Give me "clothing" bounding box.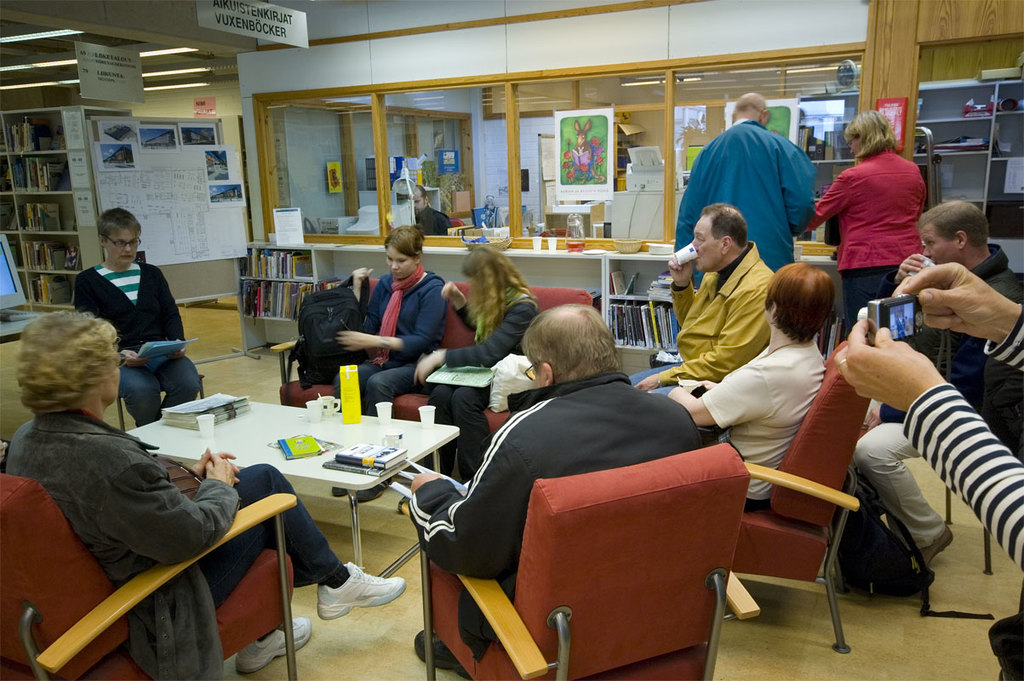
x1=901, y1=312, x2=1023, y2=680.
